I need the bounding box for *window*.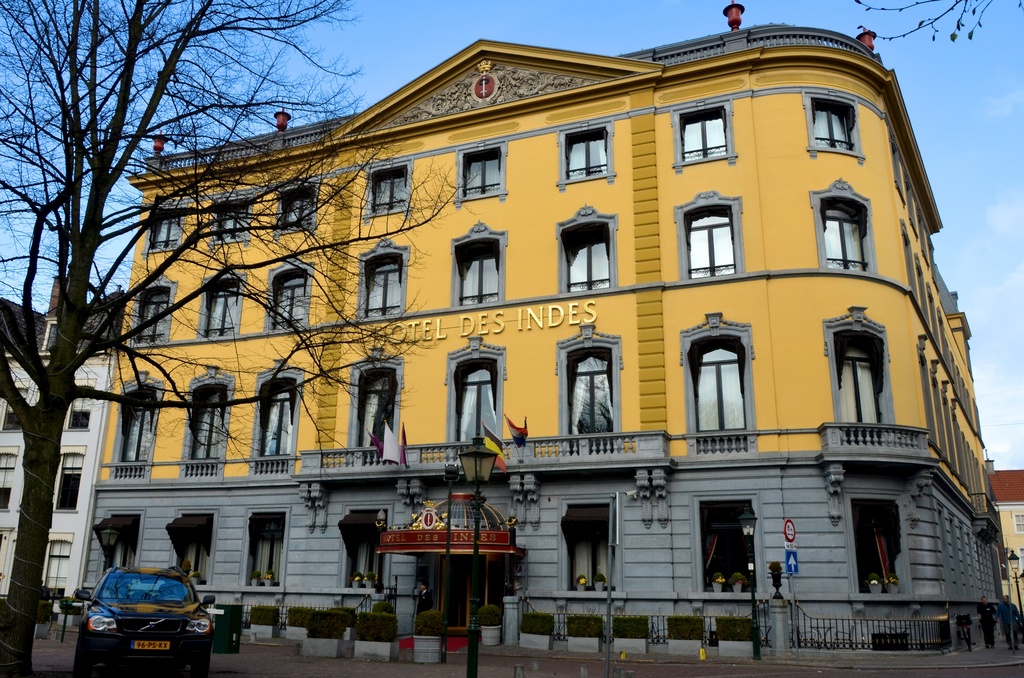
Here it is: <region>57, 444, 84, 511</region>.
